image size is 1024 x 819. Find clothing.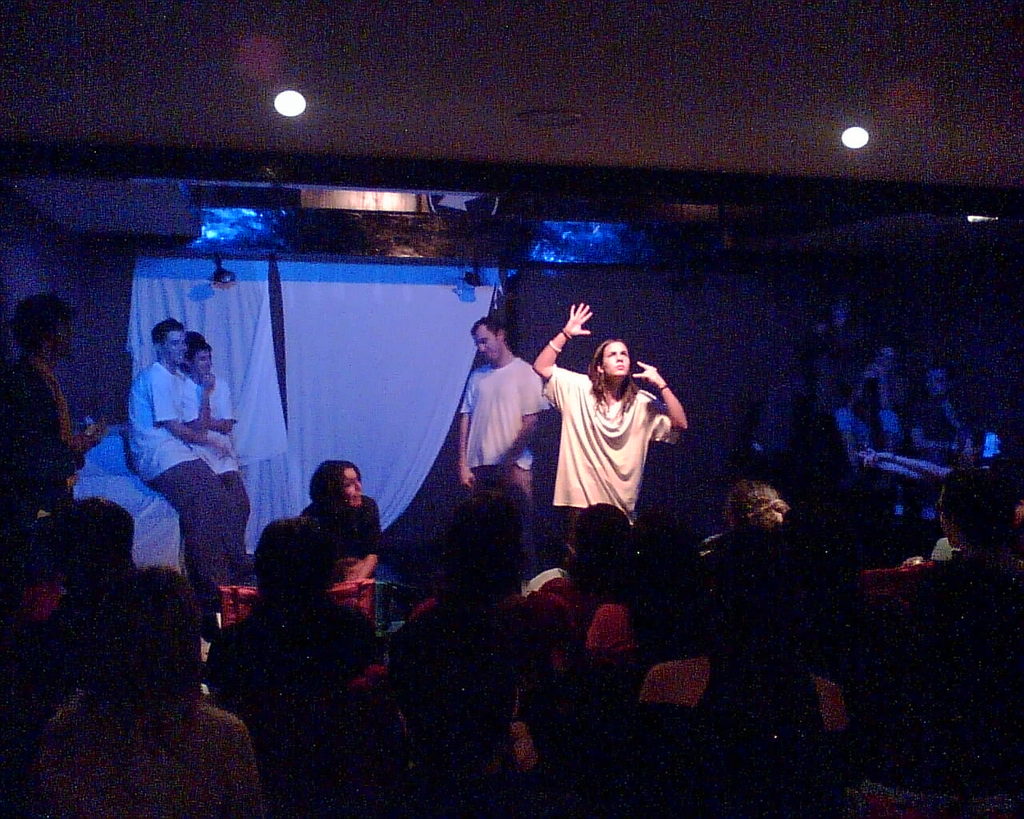
bbox(3, 351, 90, 509).
